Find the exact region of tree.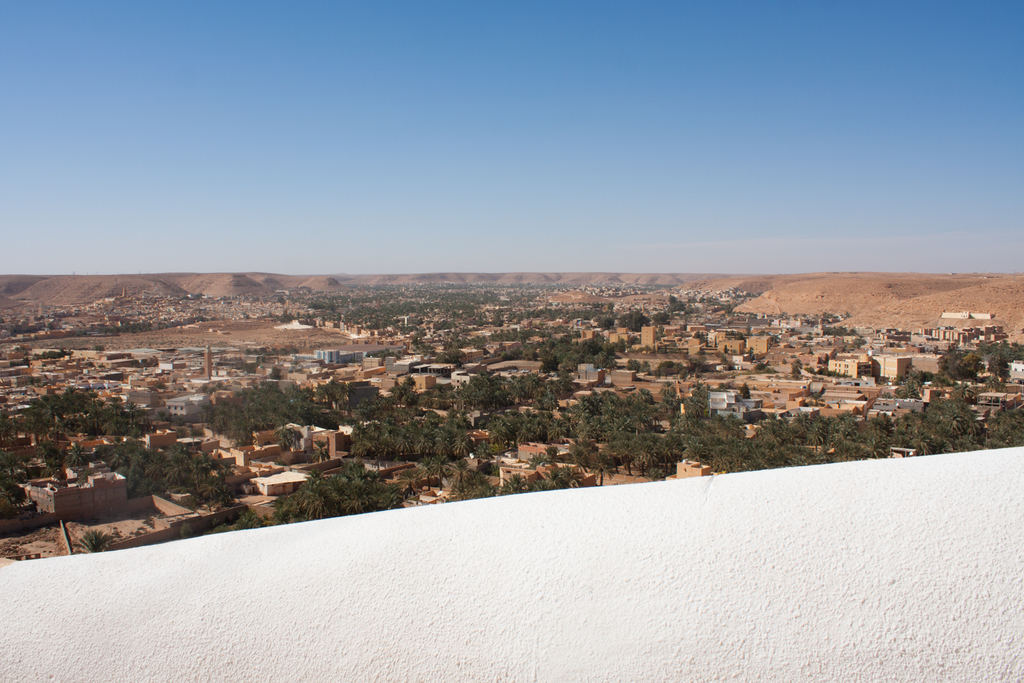
Exact region: left=282, top=457, right=419, bottom=520.
